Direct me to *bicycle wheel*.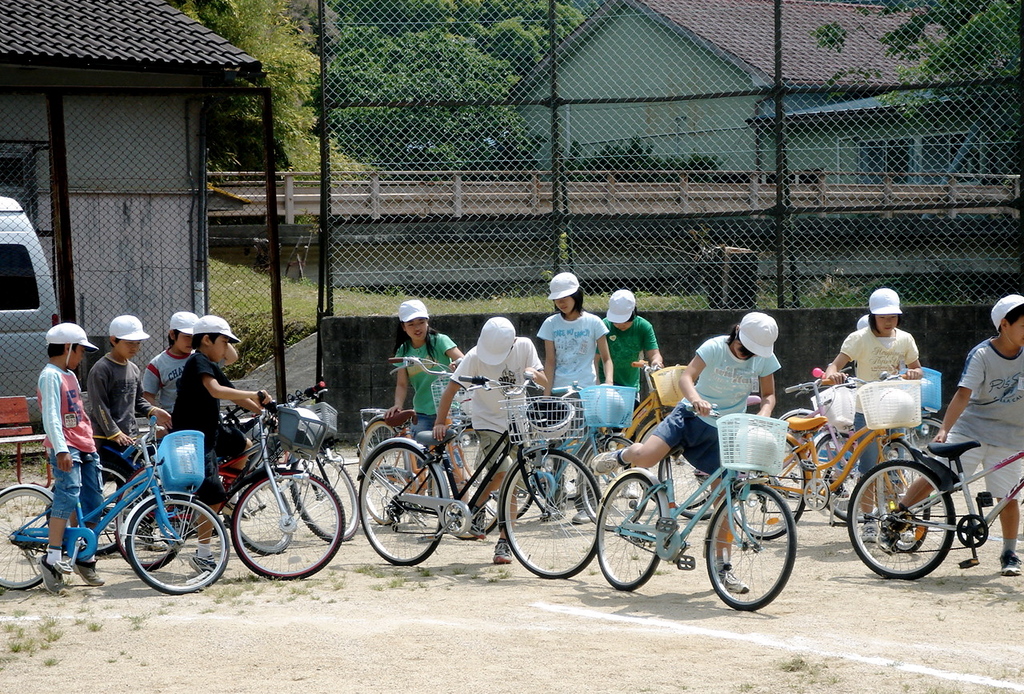
Direction: l=112, t=475, r=192, b=572.
